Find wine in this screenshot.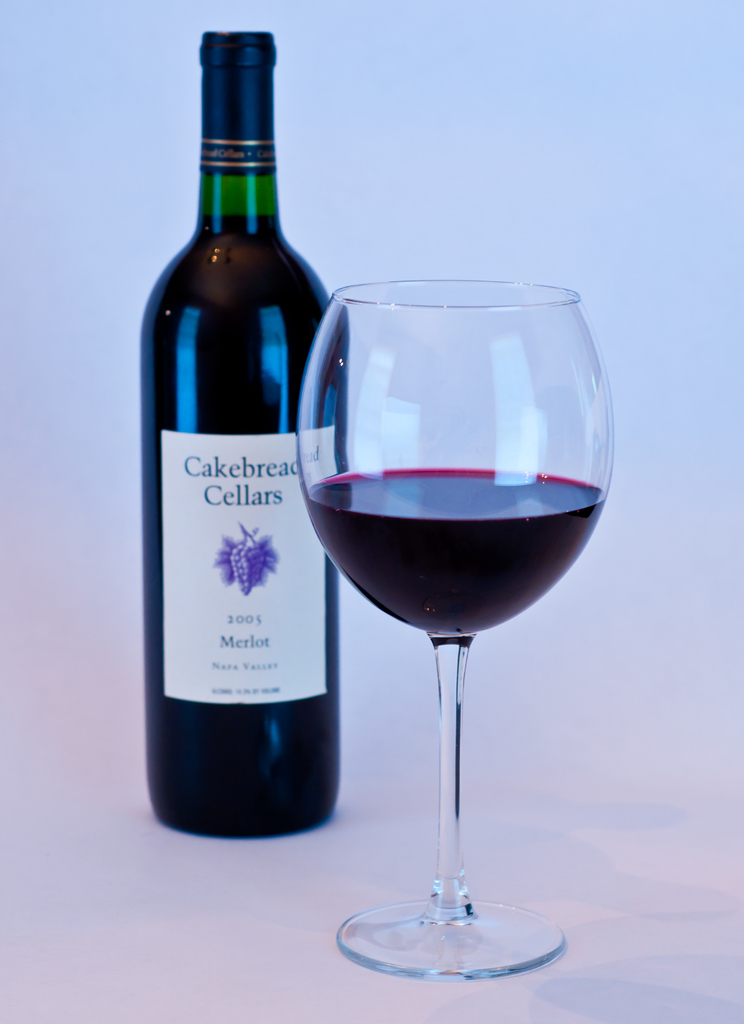
The bounding box for wine is {"x1": 305, "y1": 467, "x2": 601, "y2": 639}.
